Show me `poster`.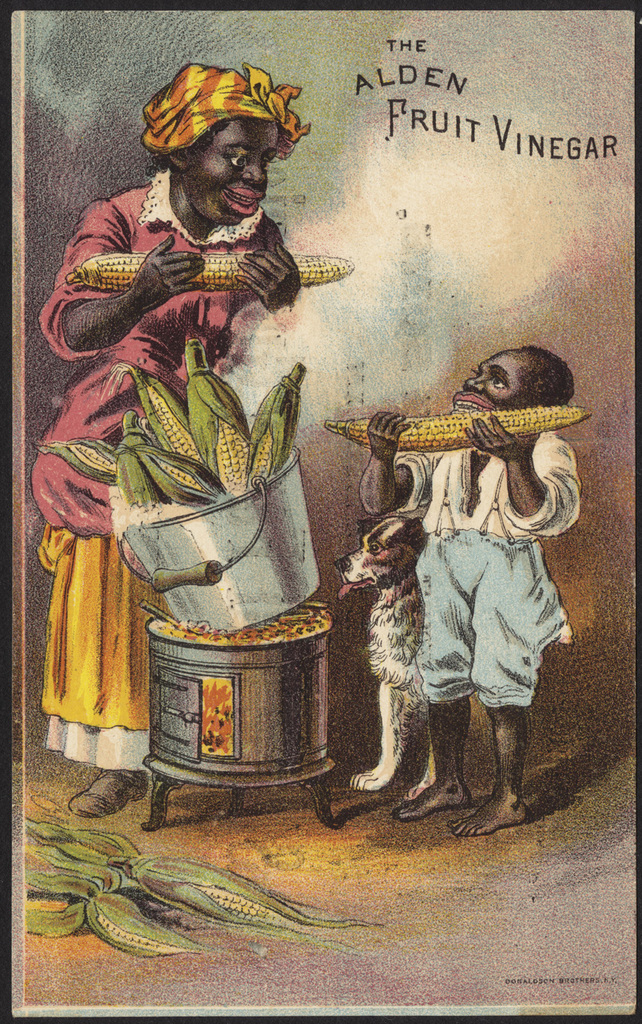
`poster` is here: bbox(0, 0, 641, 1023).
